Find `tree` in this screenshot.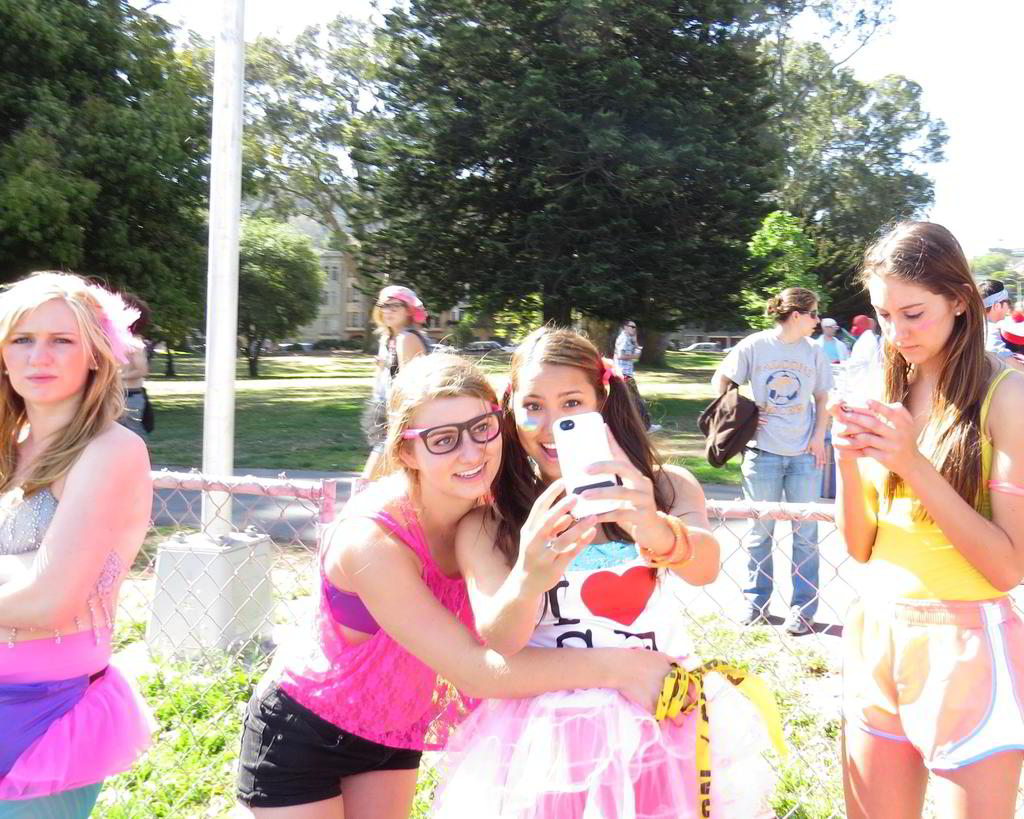
The bounding box for `tree` is locate(0, 0, 215, 292).
